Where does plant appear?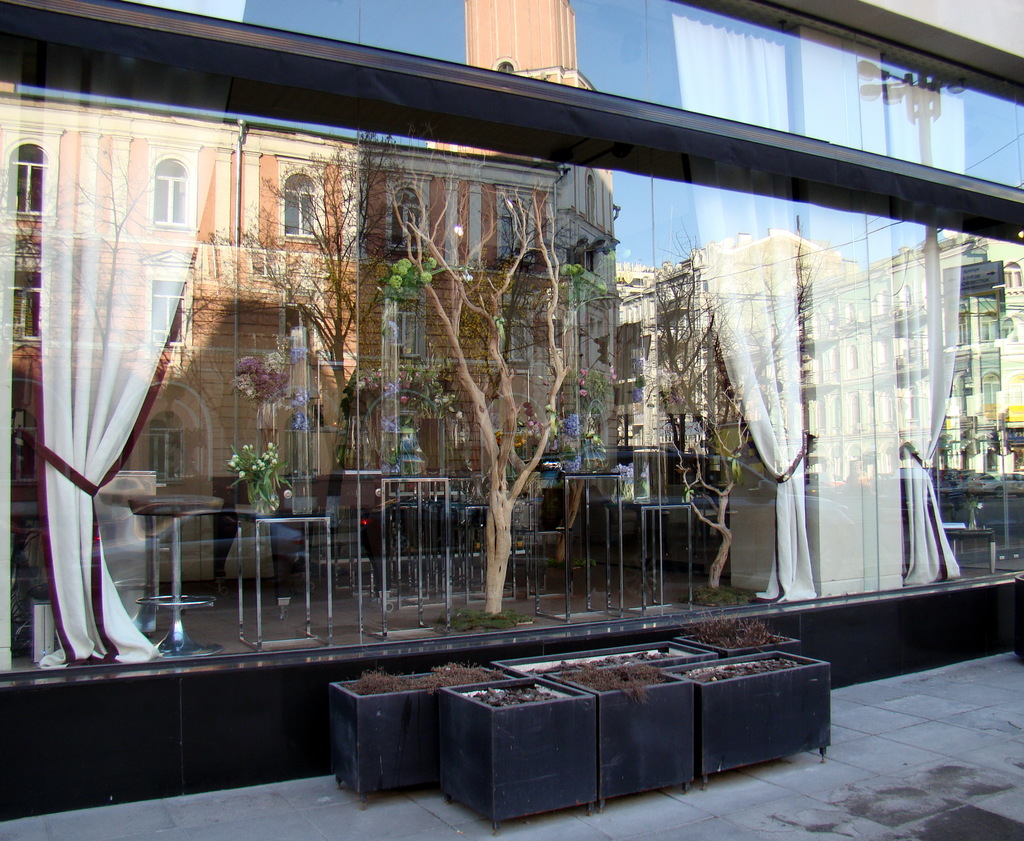
Appears at [415, 655, 511, 680].
